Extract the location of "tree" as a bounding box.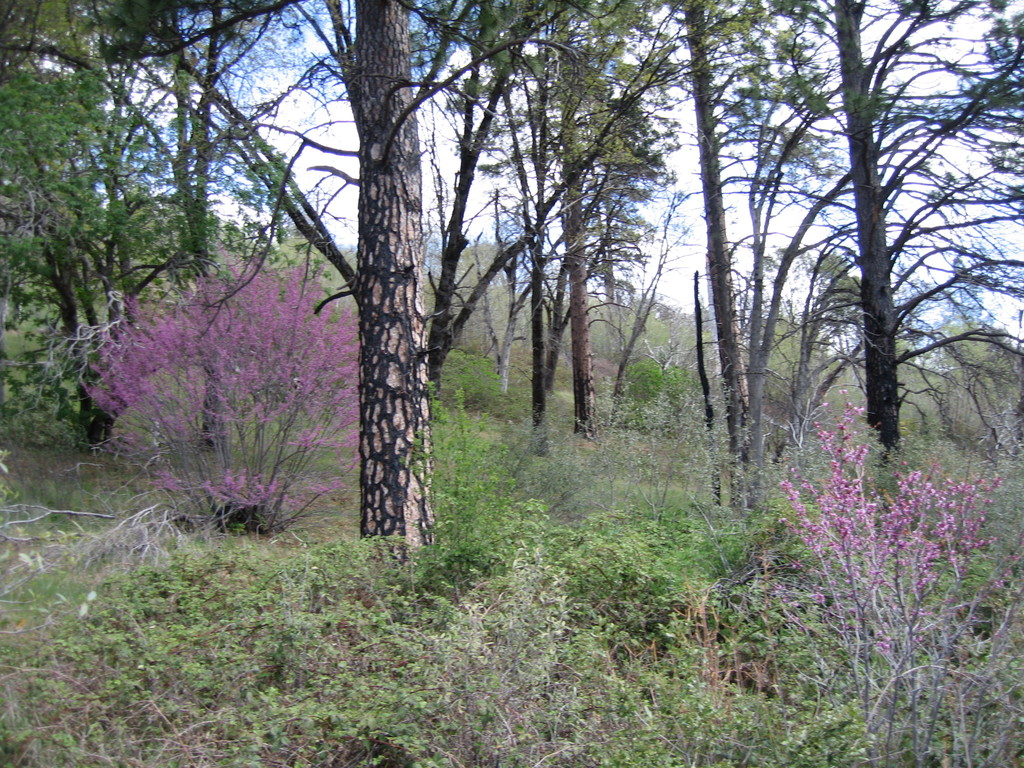
(left=95, top=0, right=268, bottom=285).
